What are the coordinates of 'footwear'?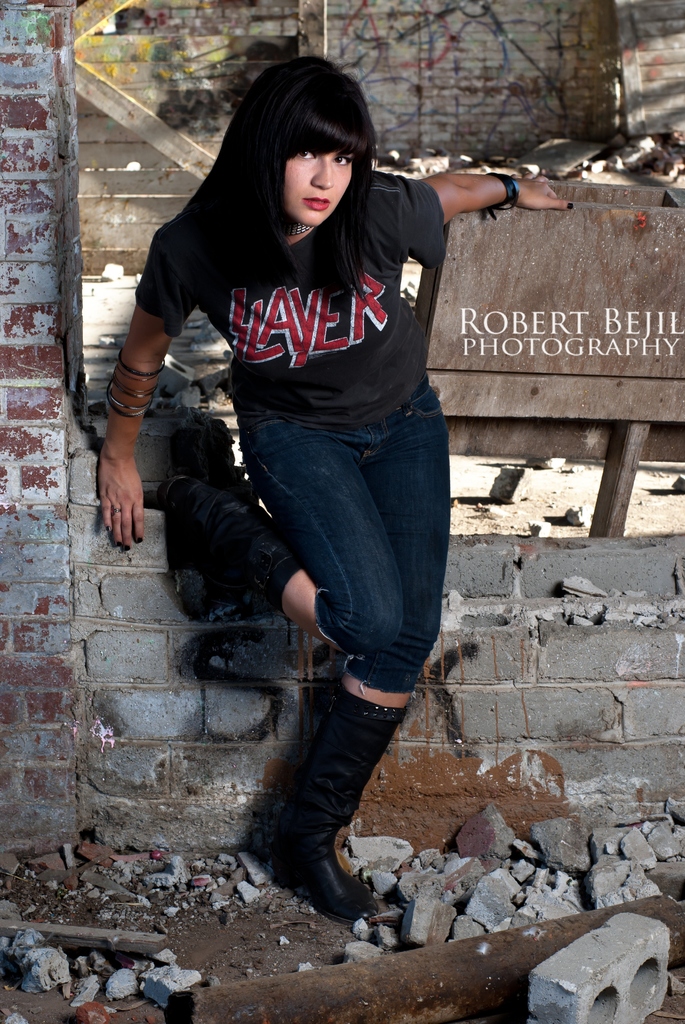
BBox(156, 471, 310, 621).
